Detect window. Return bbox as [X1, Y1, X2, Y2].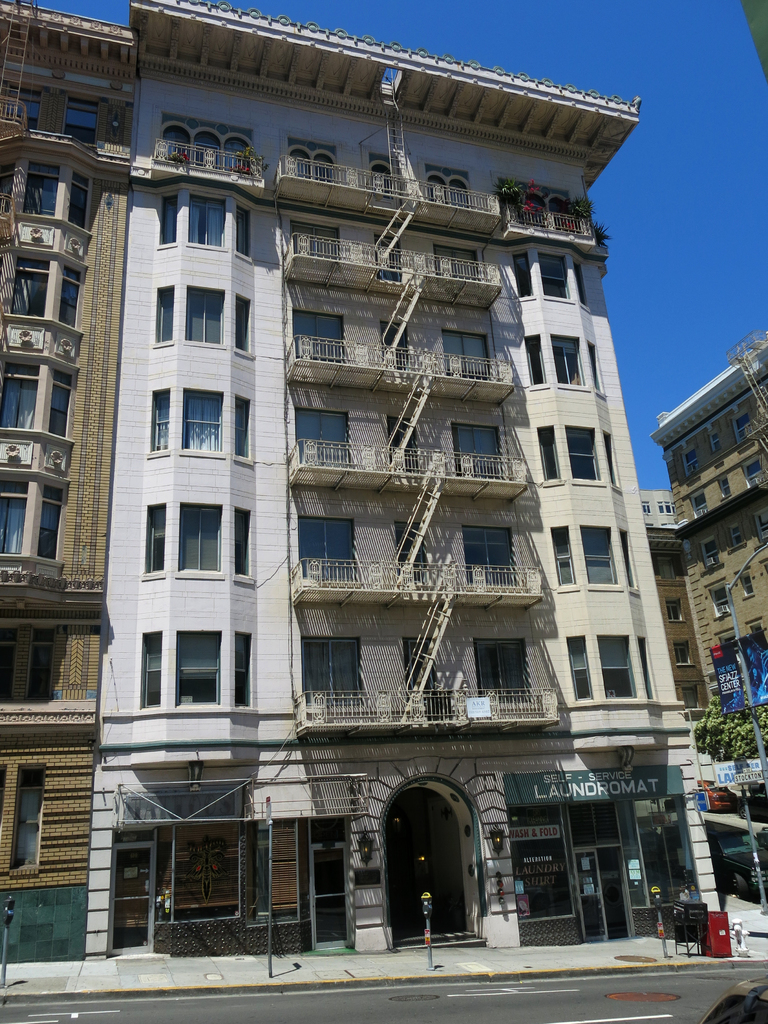
[709, 435, 723, 463].
